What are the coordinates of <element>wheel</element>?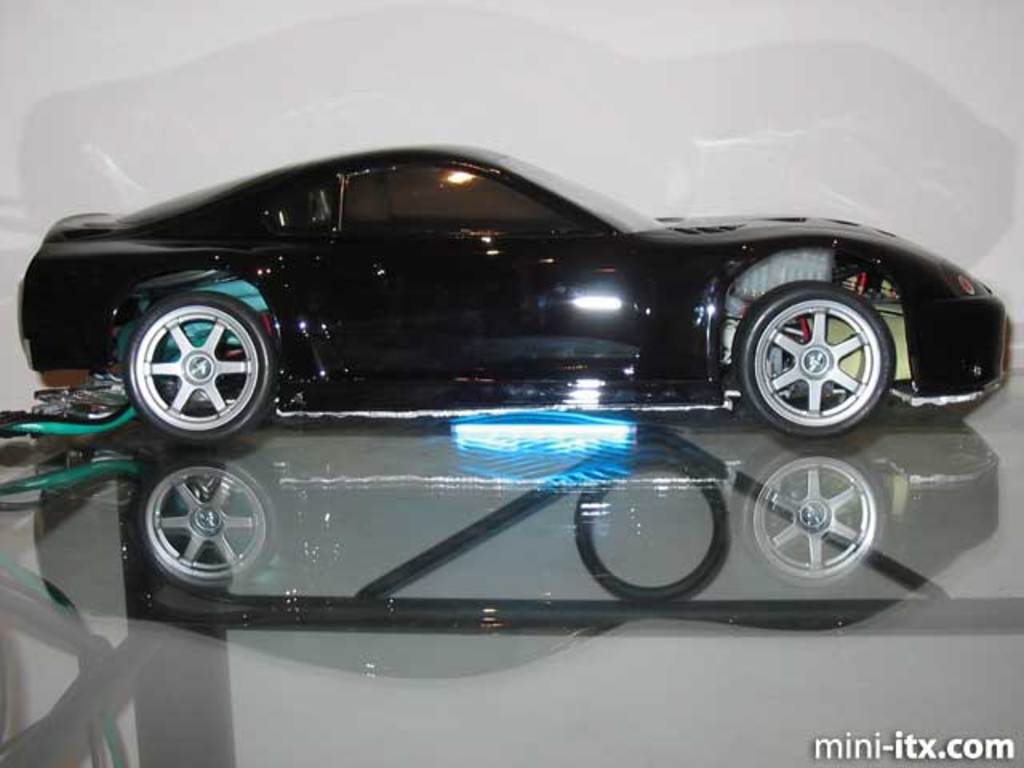
BBox(733, 266, 906, 432).
